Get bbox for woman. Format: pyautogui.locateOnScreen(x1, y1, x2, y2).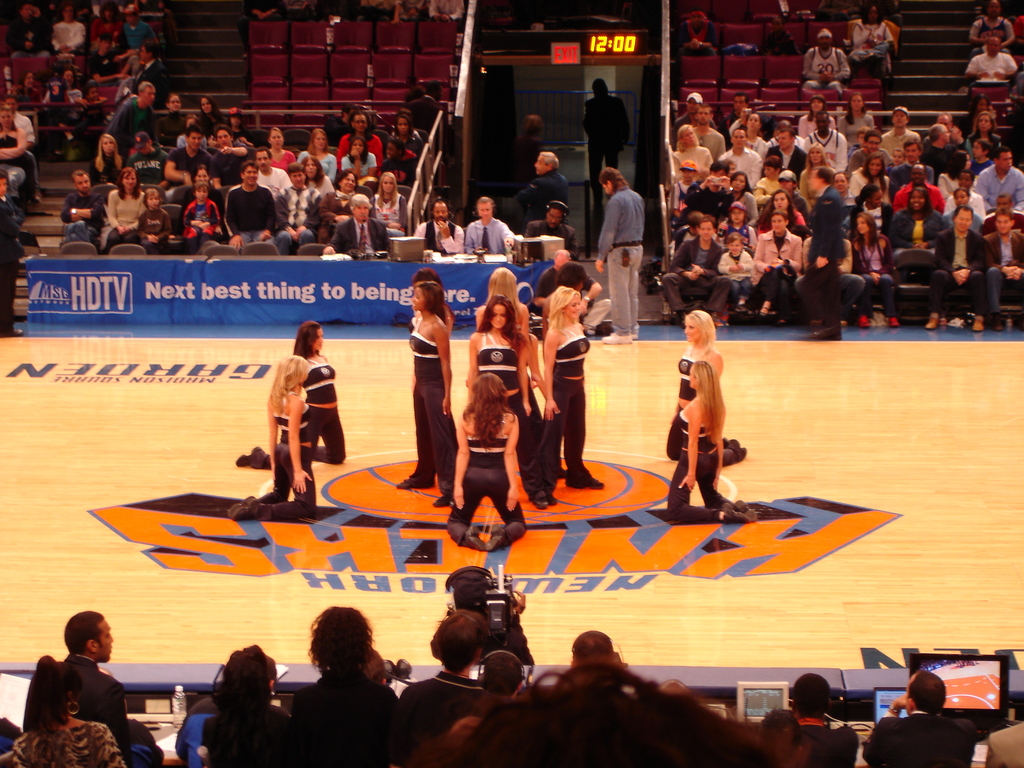
pyautogui.locateOnScreen(661, 308, 750, 463).
